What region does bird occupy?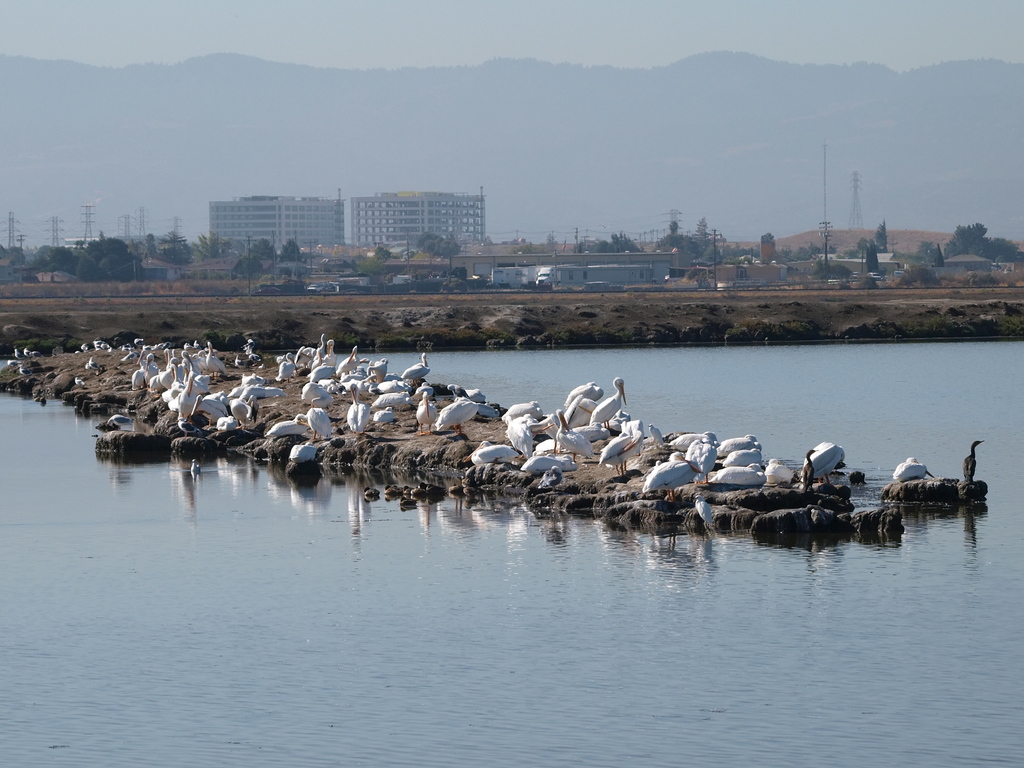
rect(145, 363, 163, 387).
